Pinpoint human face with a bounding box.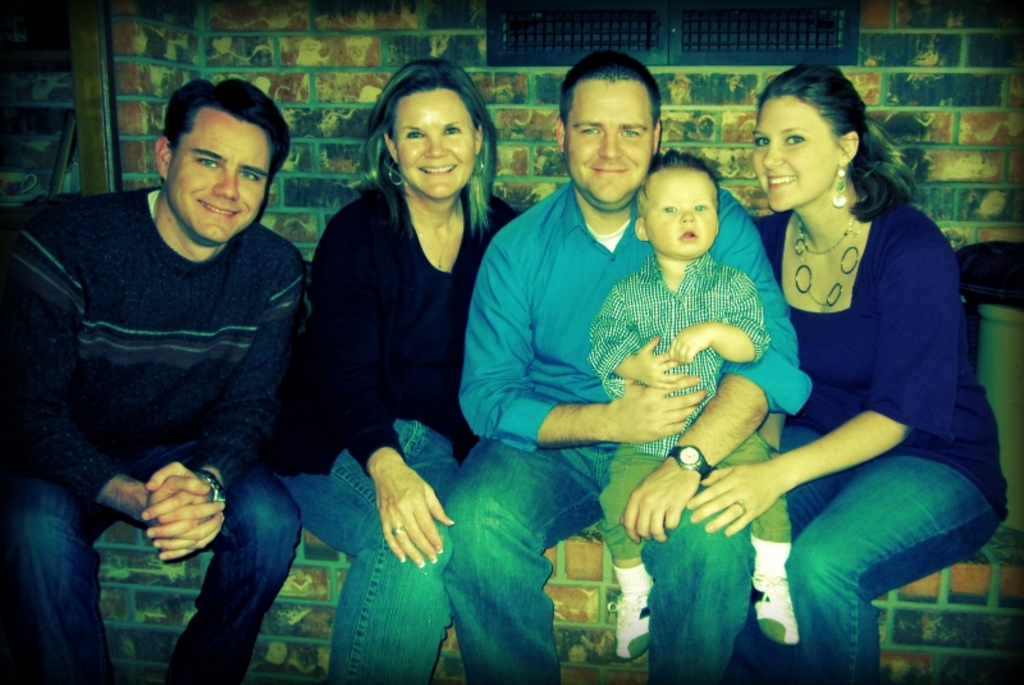
(x1=741, y1=85, x2=840, y2=229).
